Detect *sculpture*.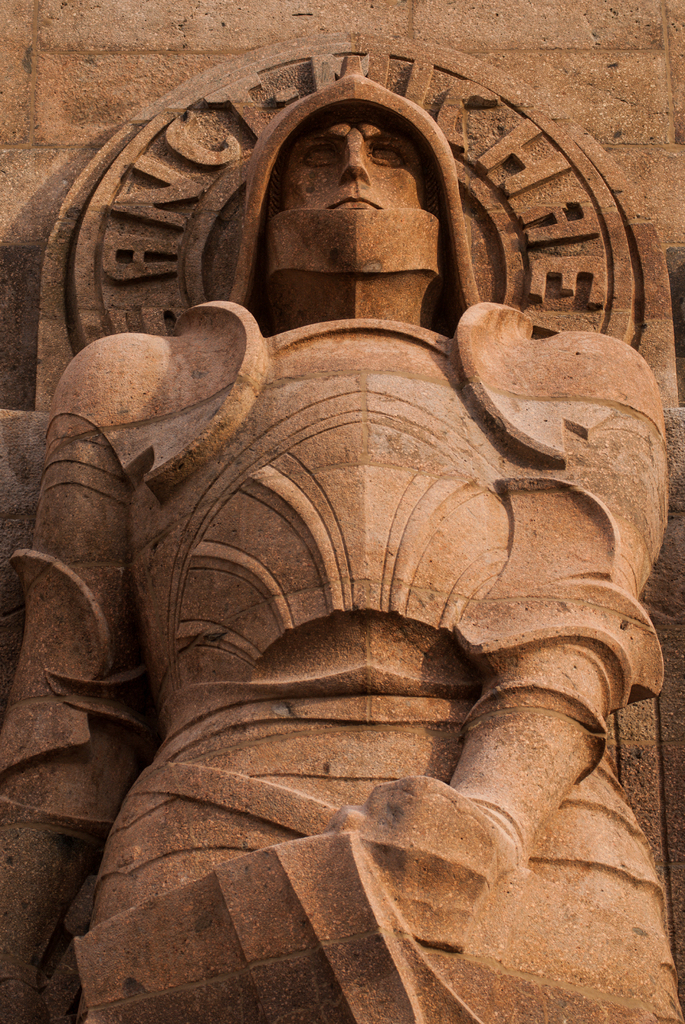
Detected at BBox(11, 61, 649, 997).
